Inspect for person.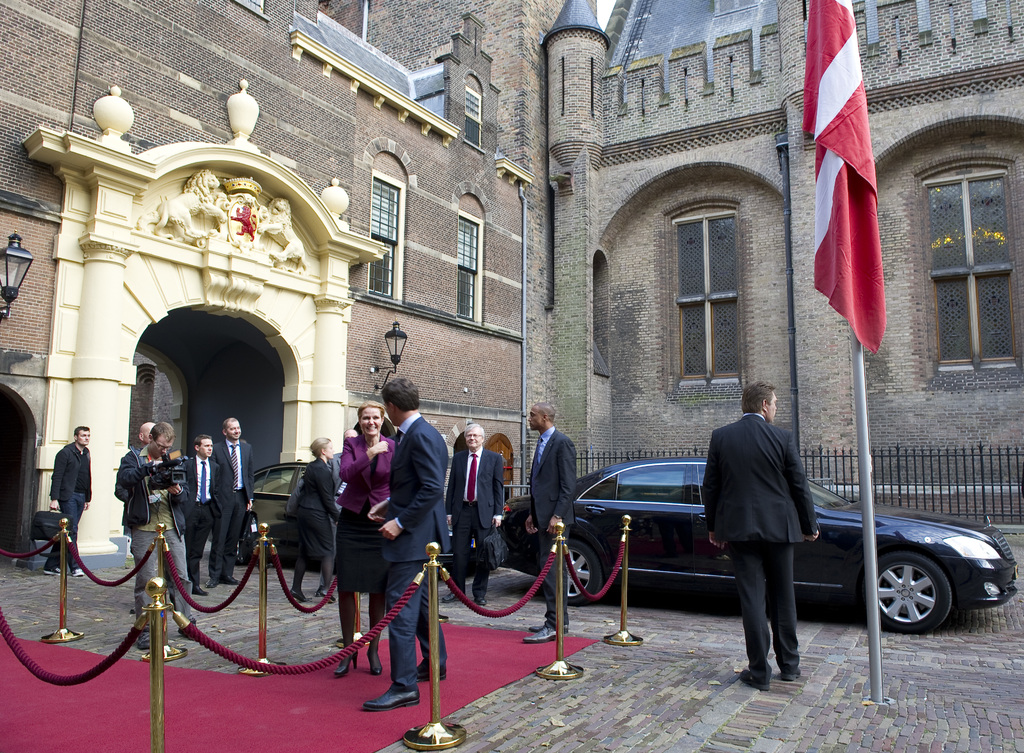
Inspection: pyautogui.locateOnScreen(701, 381, 824, 691).
